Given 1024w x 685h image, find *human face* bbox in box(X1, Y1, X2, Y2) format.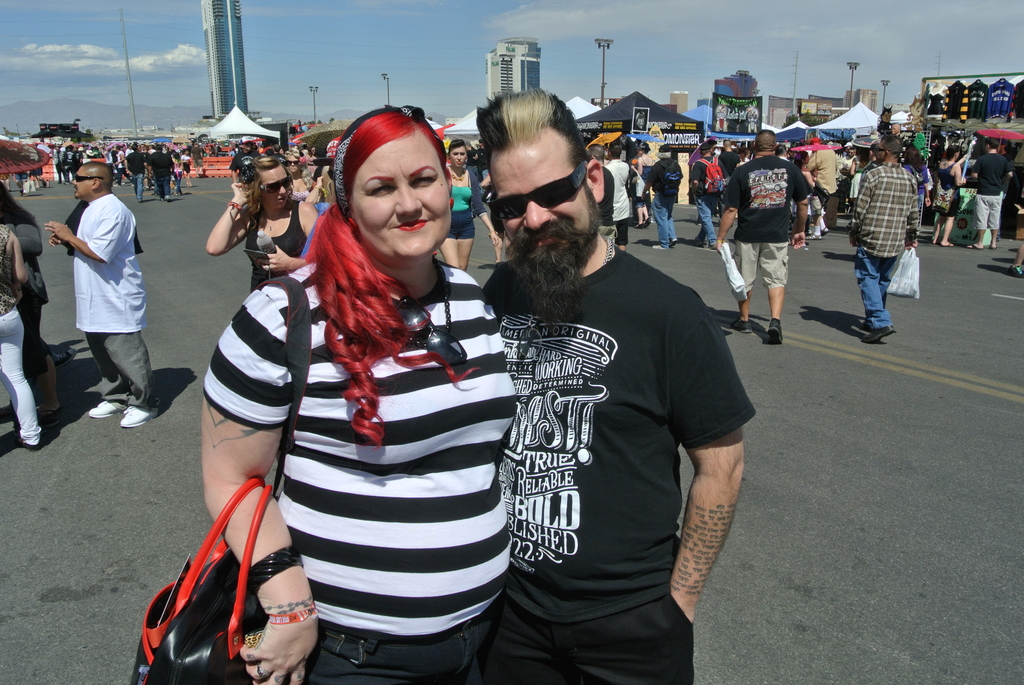
box(69, 164, 92, 200).
